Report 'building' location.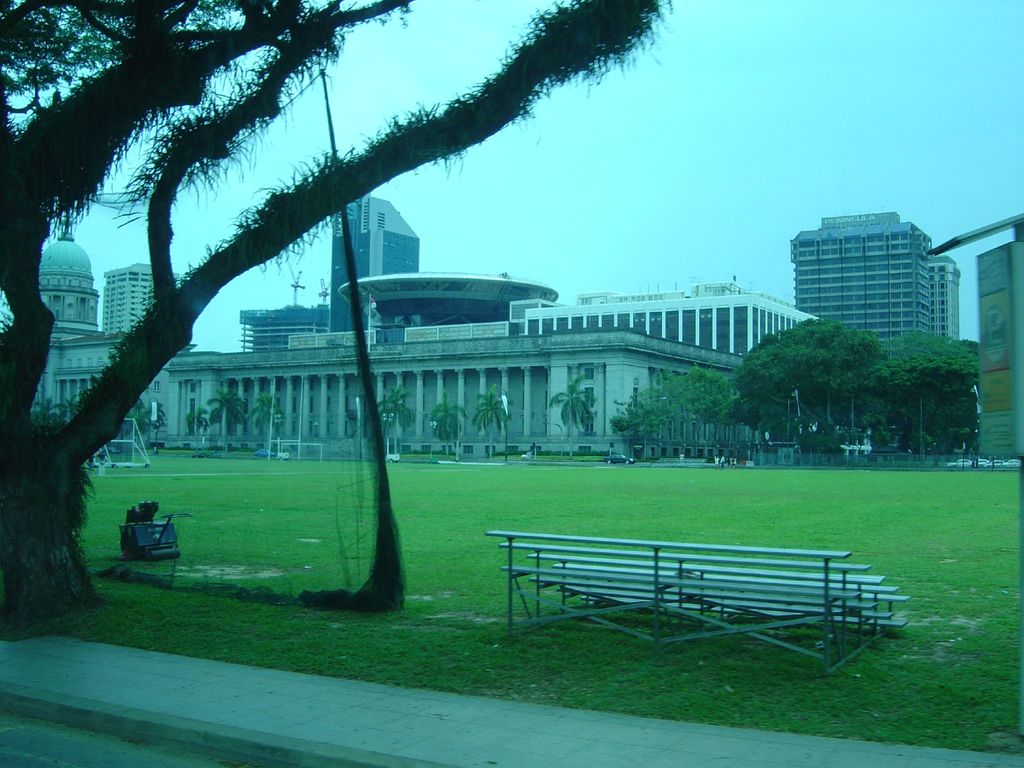
Report: x1=38, y1=214, x2=202, y2=452.
